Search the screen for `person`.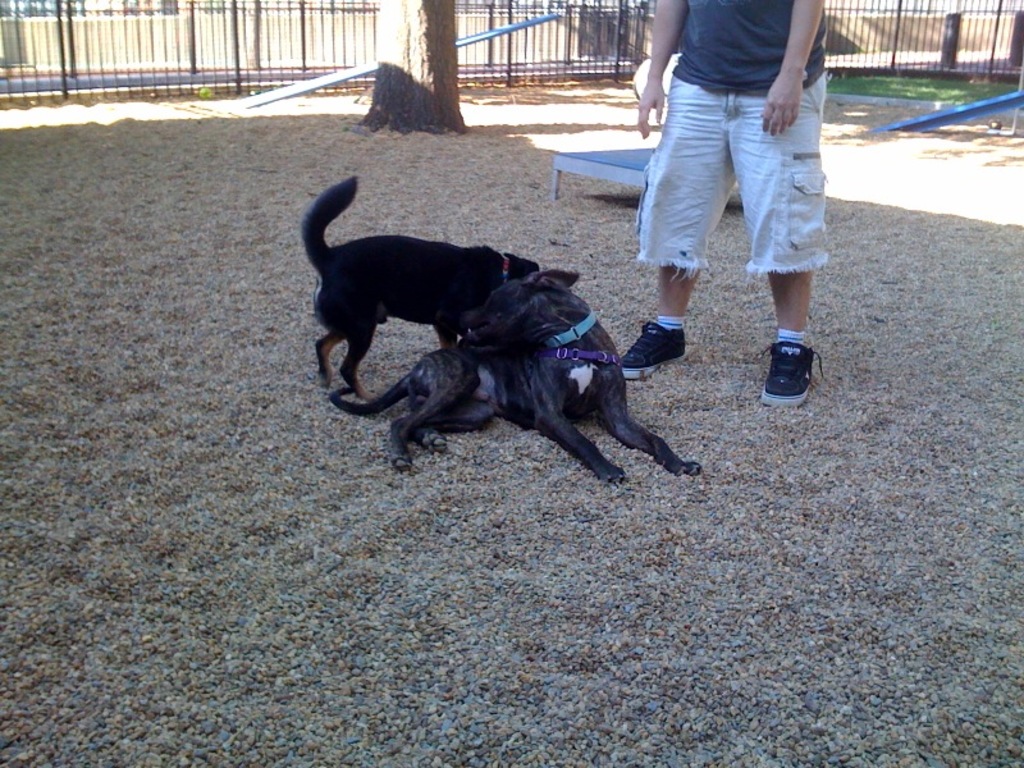
Found at box=[621, 0, 842, 398].
